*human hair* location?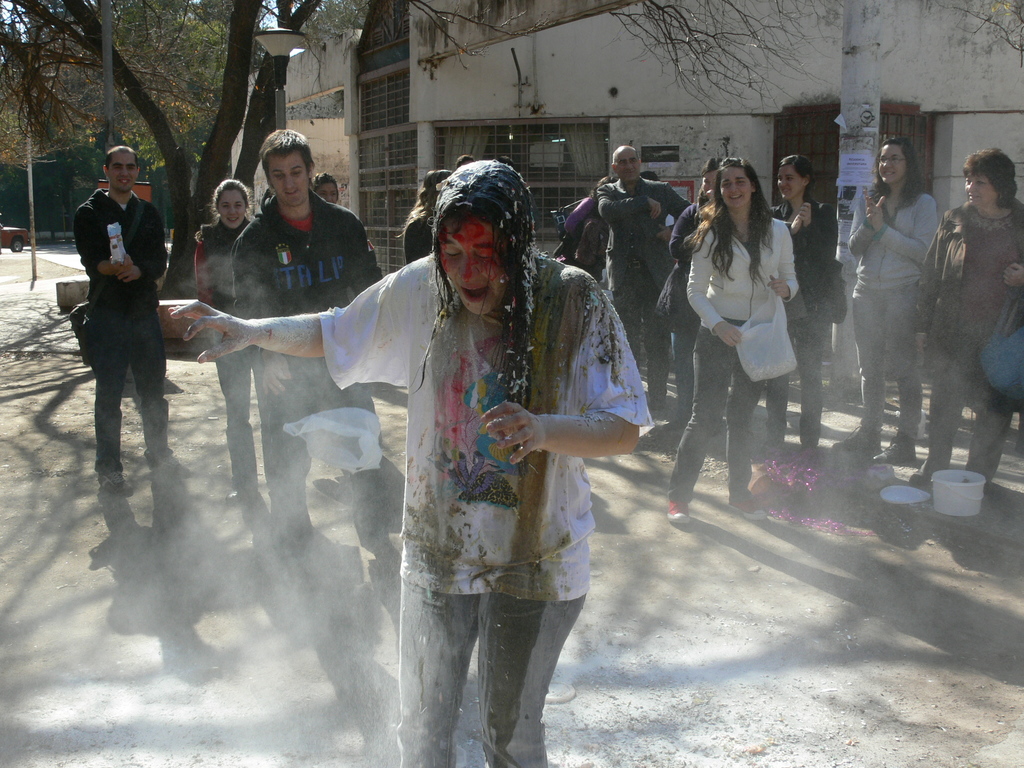
bbox=(392, 168, 452, 236)
